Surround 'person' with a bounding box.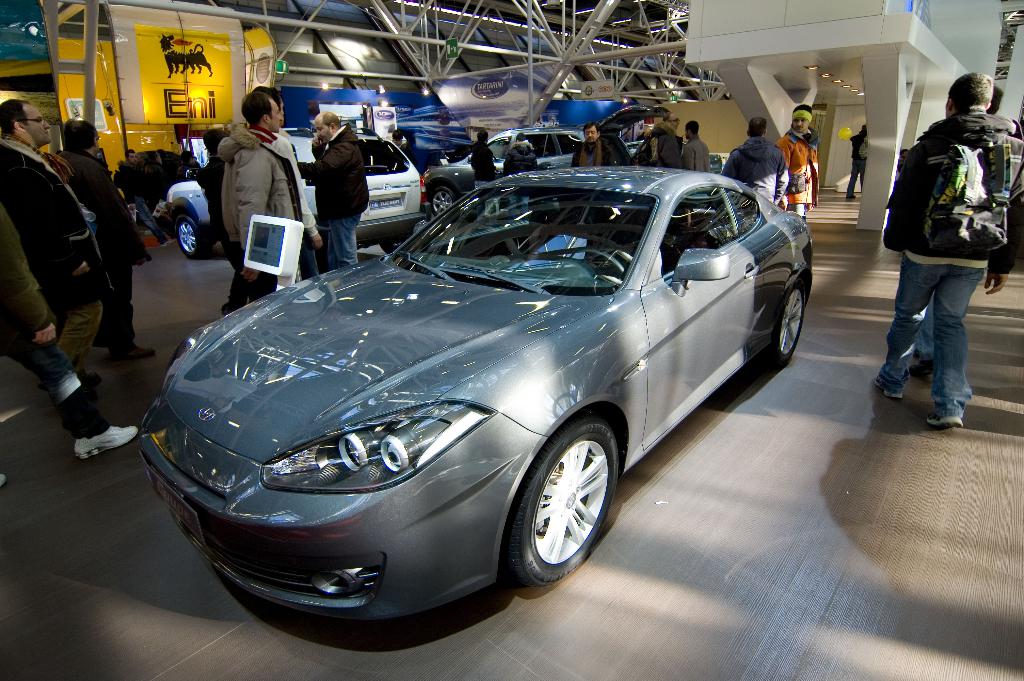
[x1=682, y1=119, x2=720, y2=172].
